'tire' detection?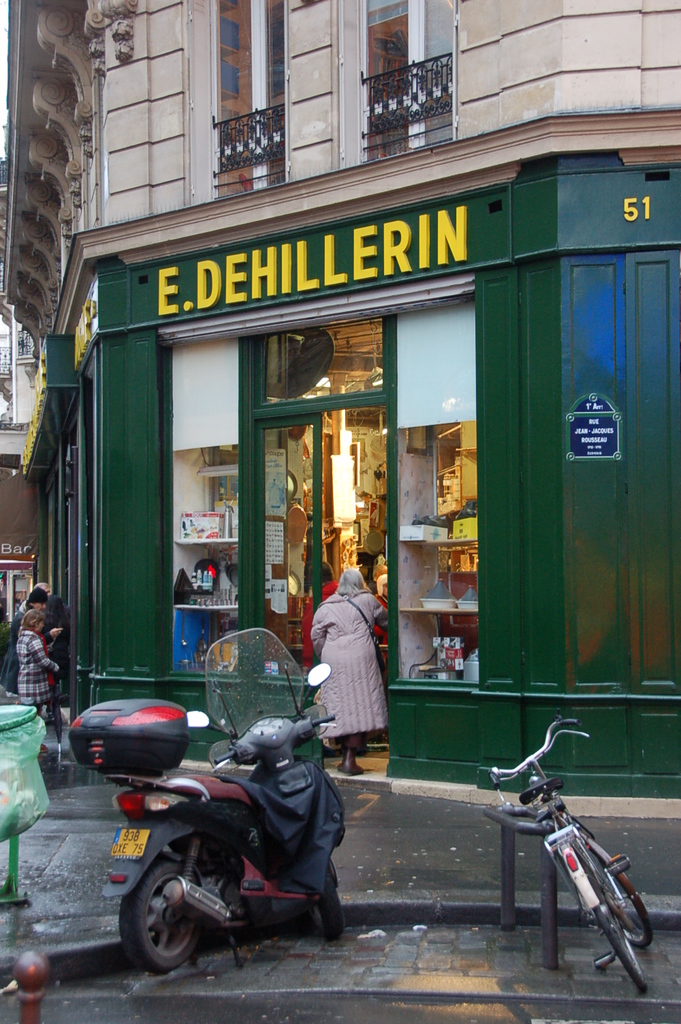
detection(586, 846, 656, 947)
